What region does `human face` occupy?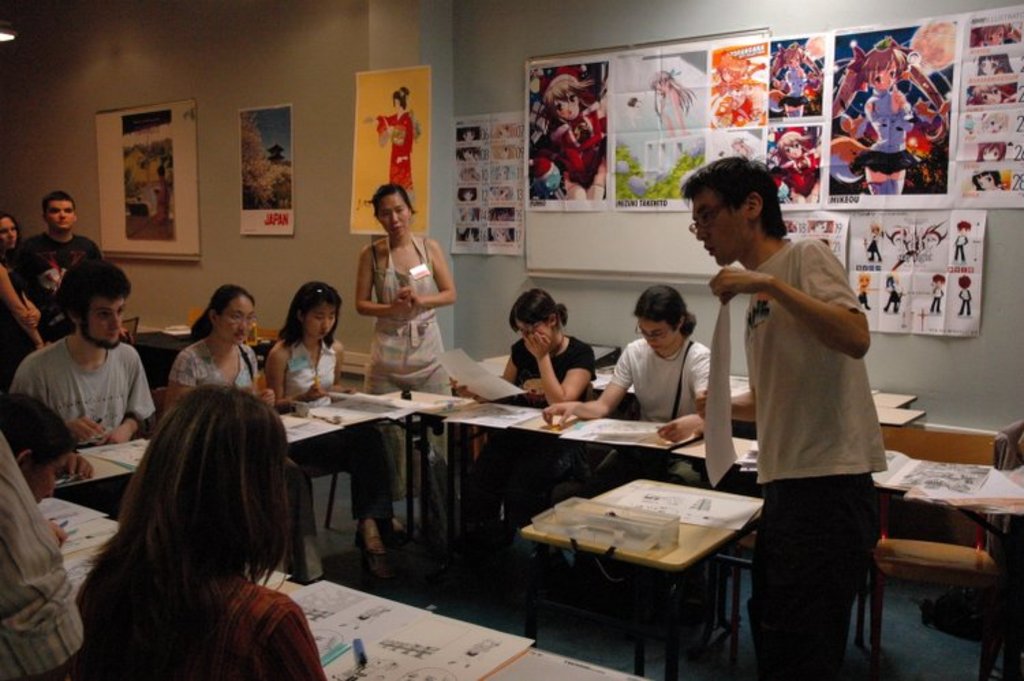
[x1=218, y1=293, x2=254, y2=344].
